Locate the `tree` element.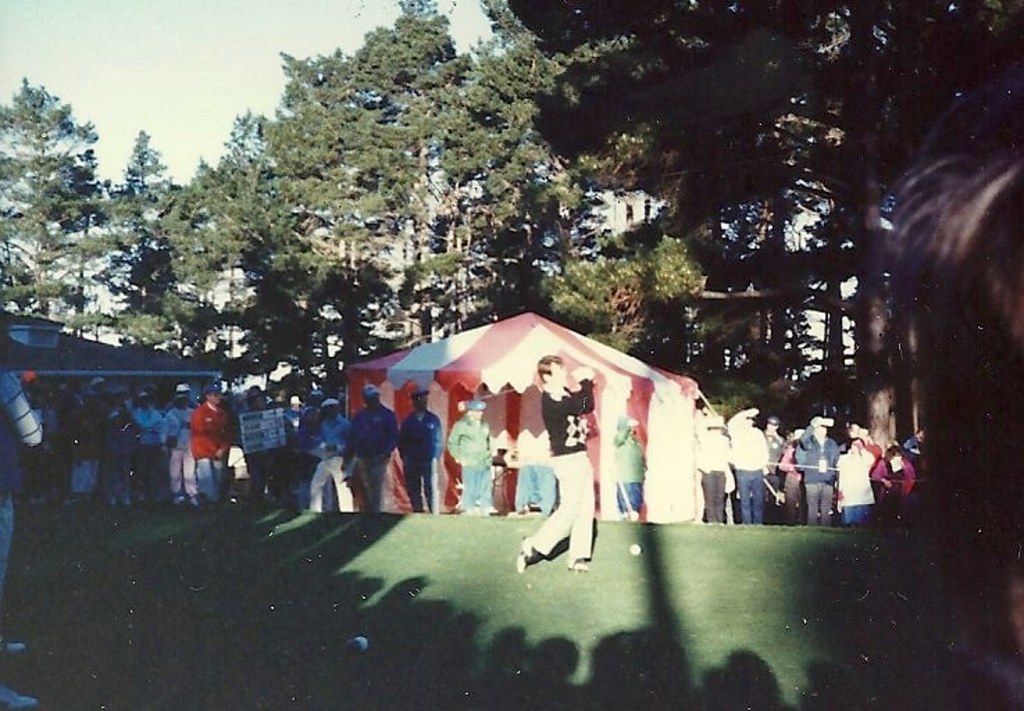
Element bbox: [x1=200, y1=115, x2=292, y2=368].
